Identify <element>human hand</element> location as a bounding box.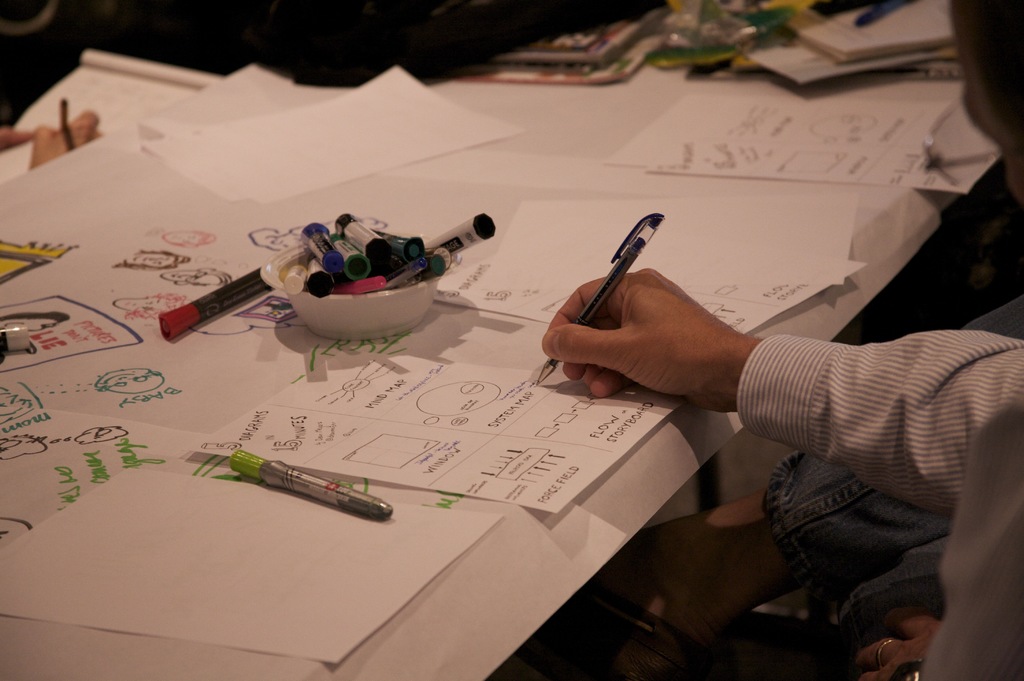
(x1=547, y1=235, x2=723, y2=404).
